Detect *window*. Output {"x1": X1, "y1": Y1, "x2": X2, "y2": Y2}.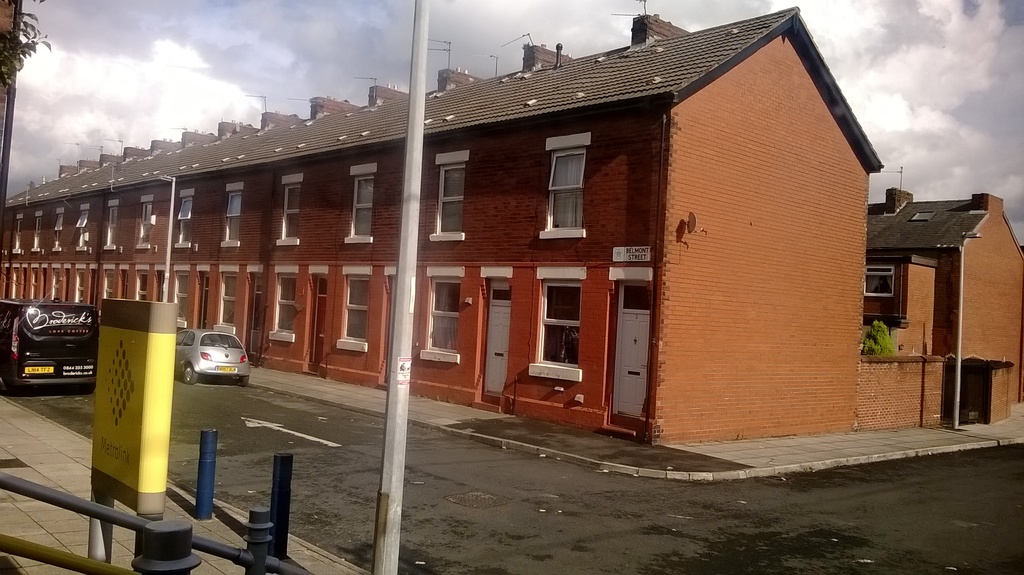
{"x1": 52, "y1": 207, "x2": 68, "y2": 252}.
